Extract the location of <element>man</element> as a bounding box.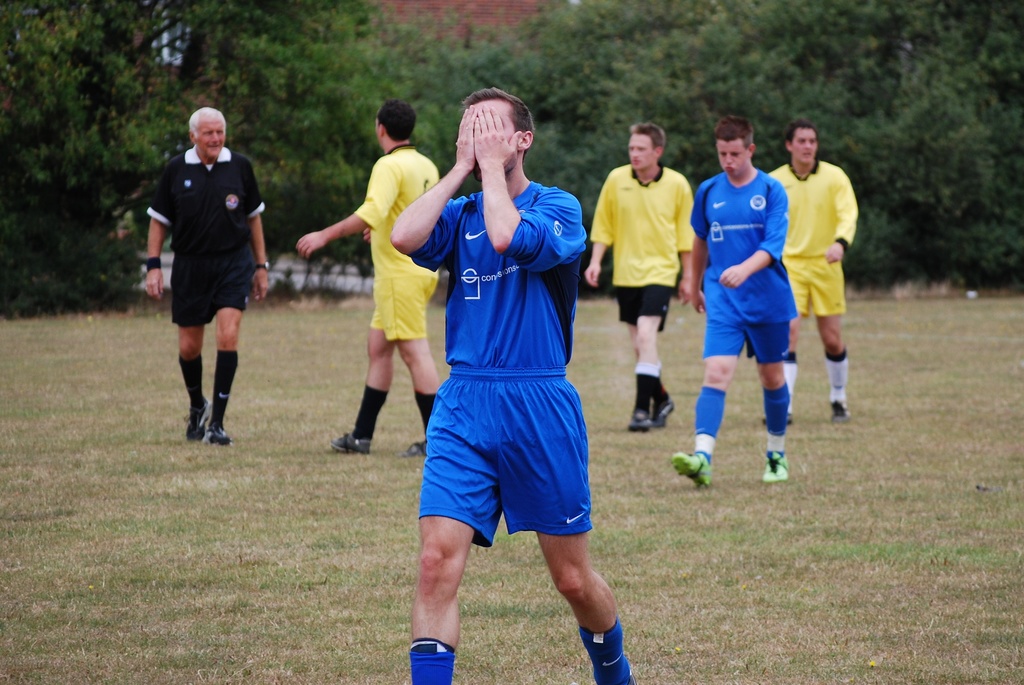
left=381, top=86, right=632, bottom=684.
